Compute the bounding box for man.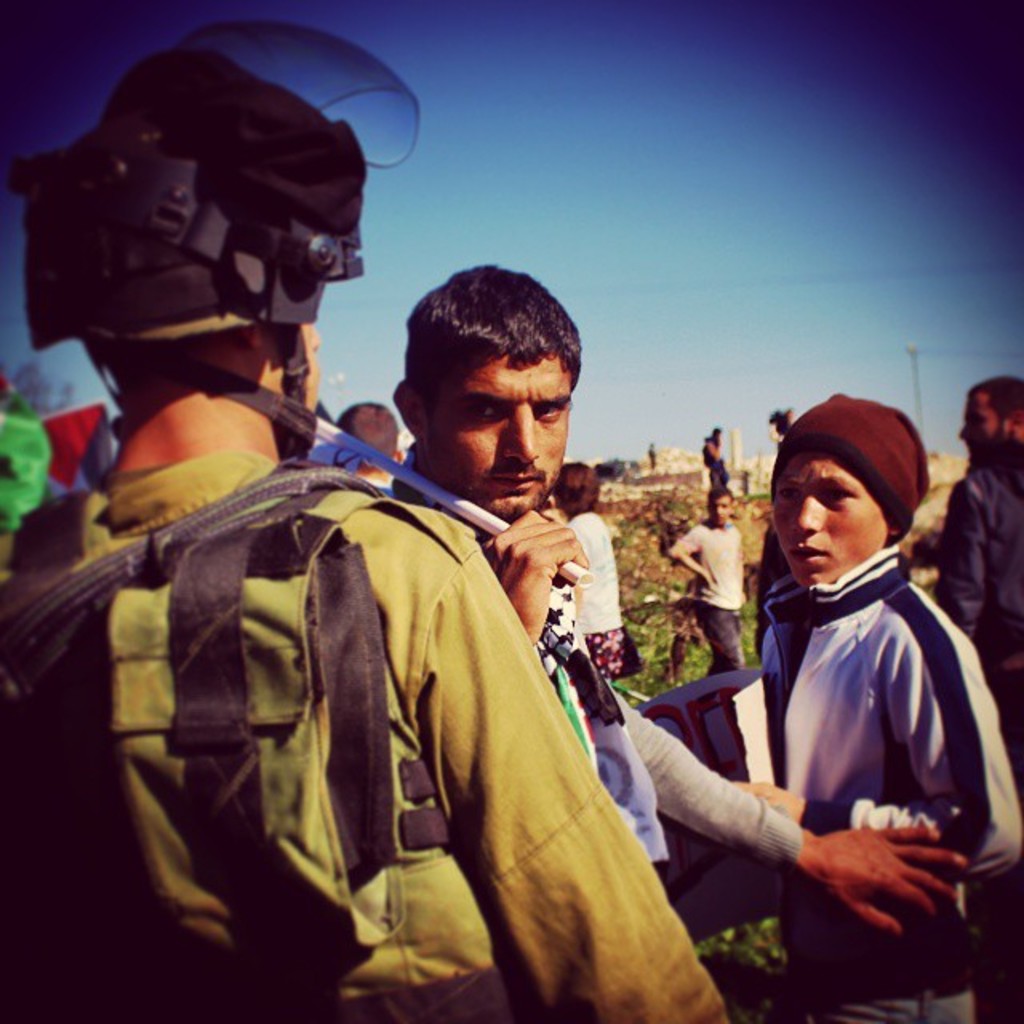
region(0, 53, 731, 1022).
